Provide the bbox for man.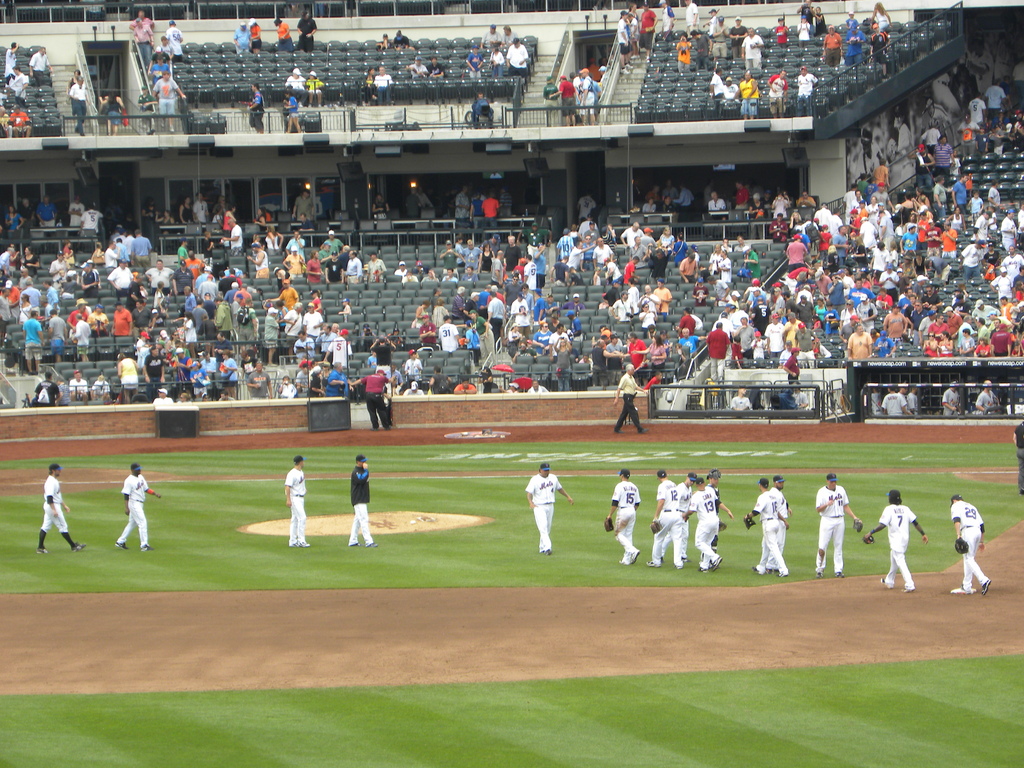
(304, 299, 323, 343).
